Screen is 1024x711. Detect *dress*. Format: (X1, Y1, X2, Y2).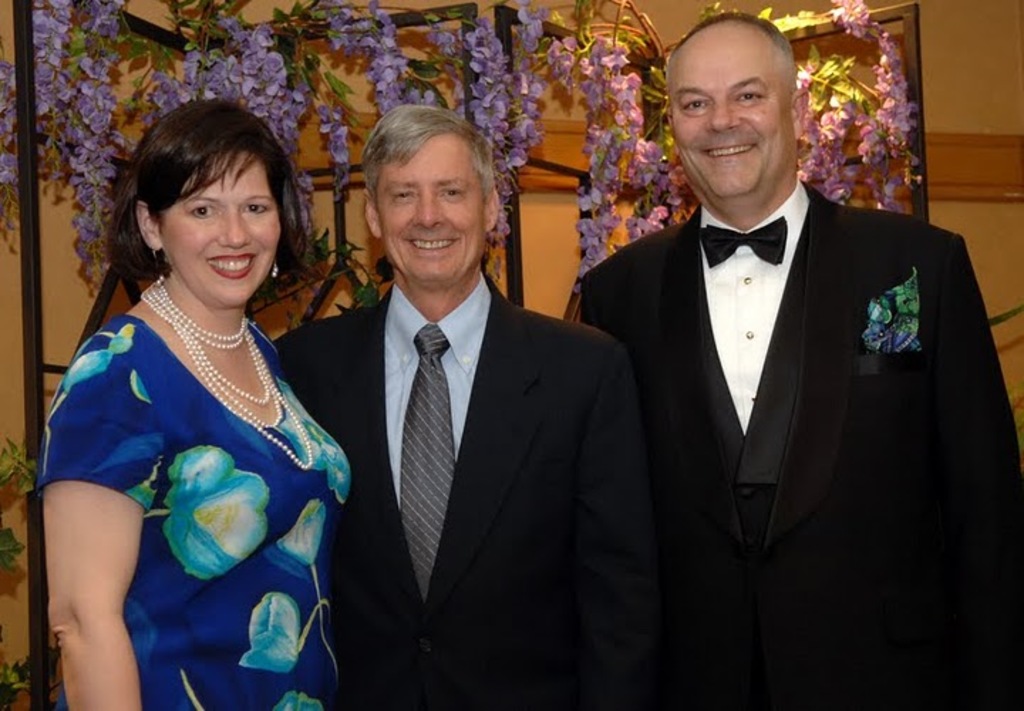
(48, 313, 358, 710).
